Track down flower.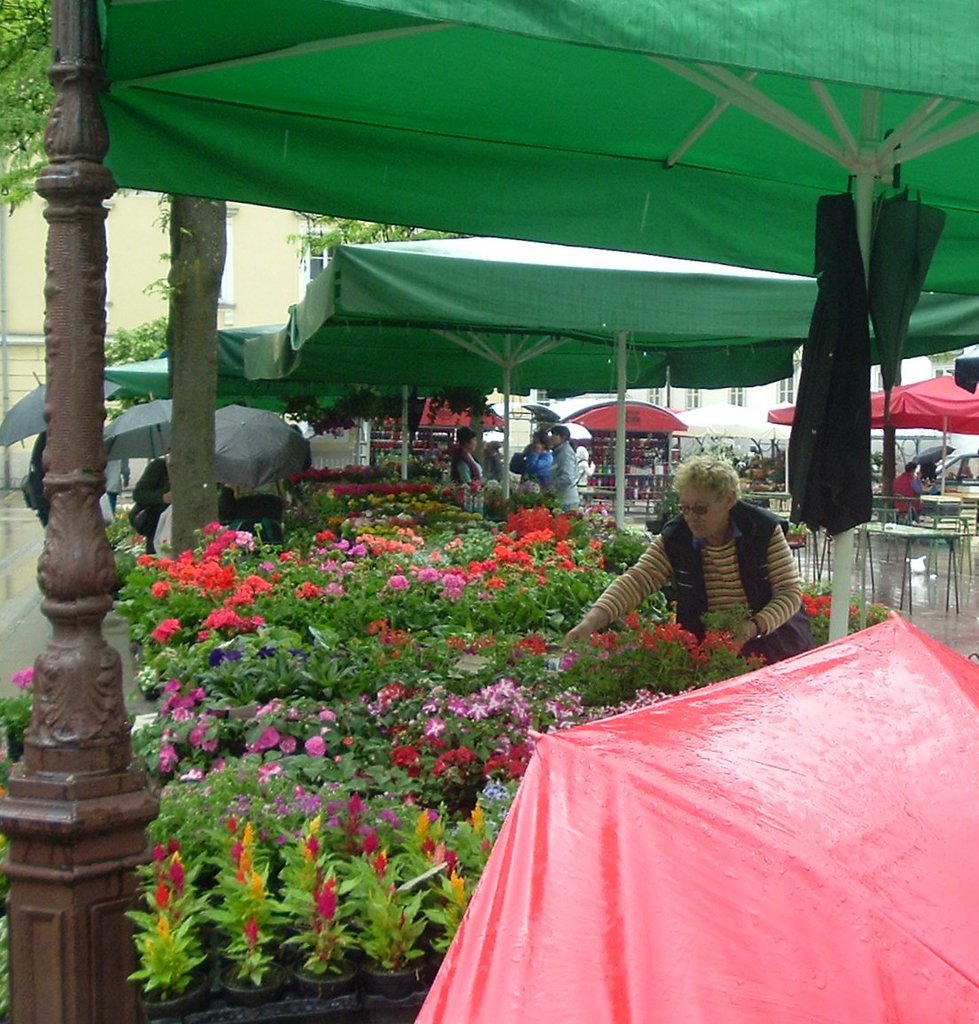
Tracked to region(445, 745, 474, 759).
